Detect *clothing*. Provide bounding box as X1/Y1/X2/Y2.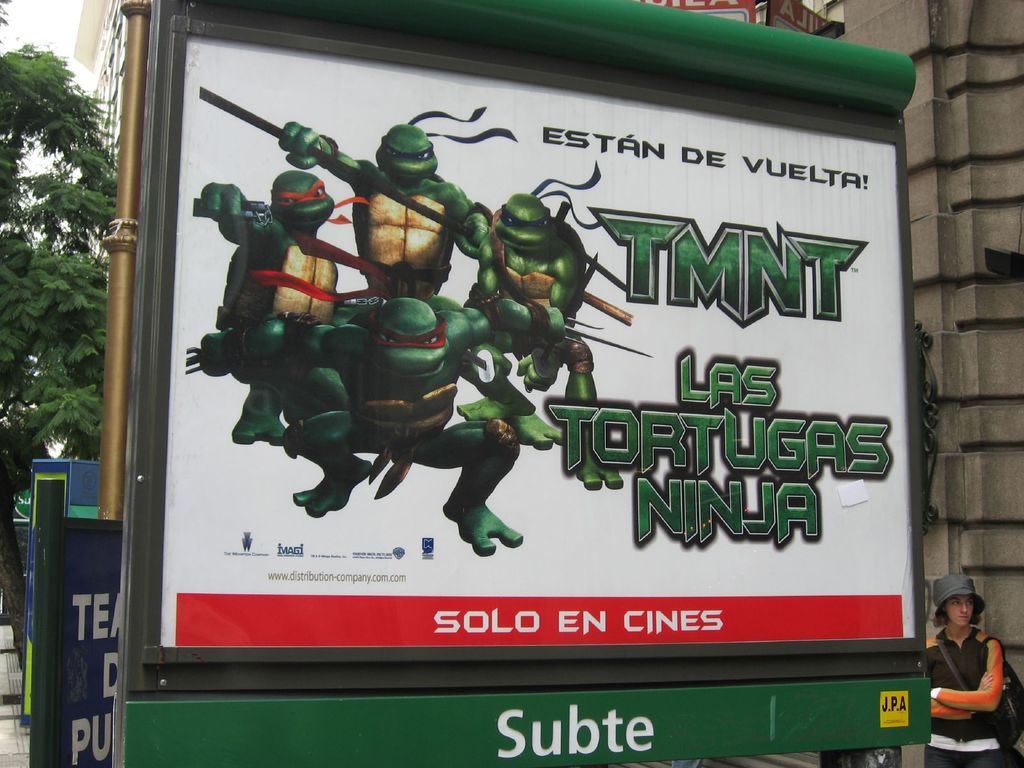
935/623/1015/746.
